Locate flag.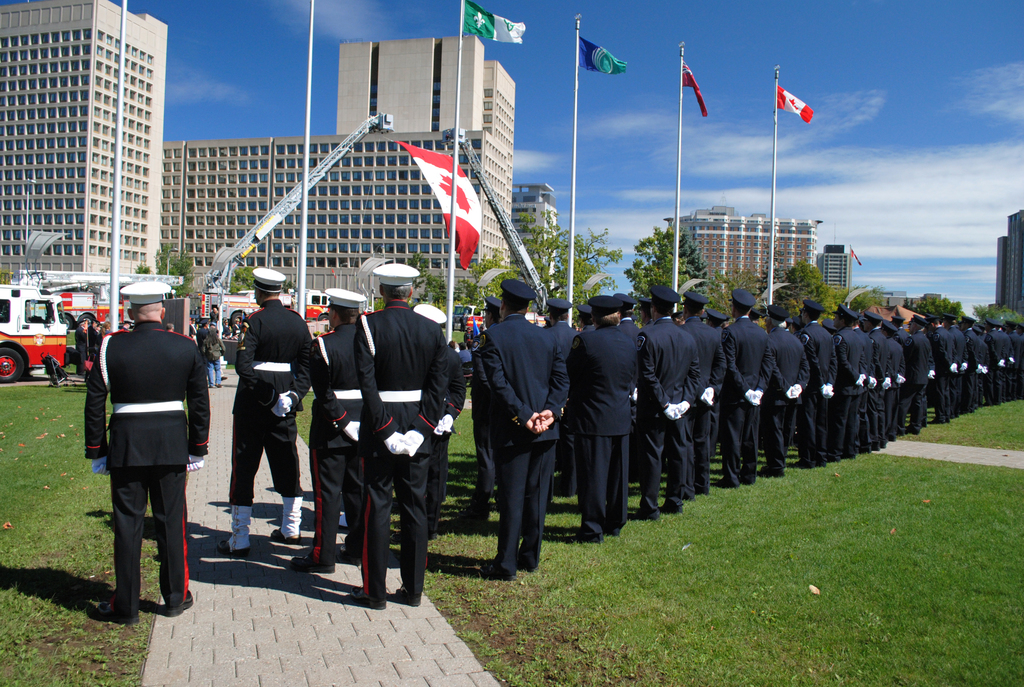
Bounding box: pyautogui.locateOnScreen(681, 60, 706, 119).
